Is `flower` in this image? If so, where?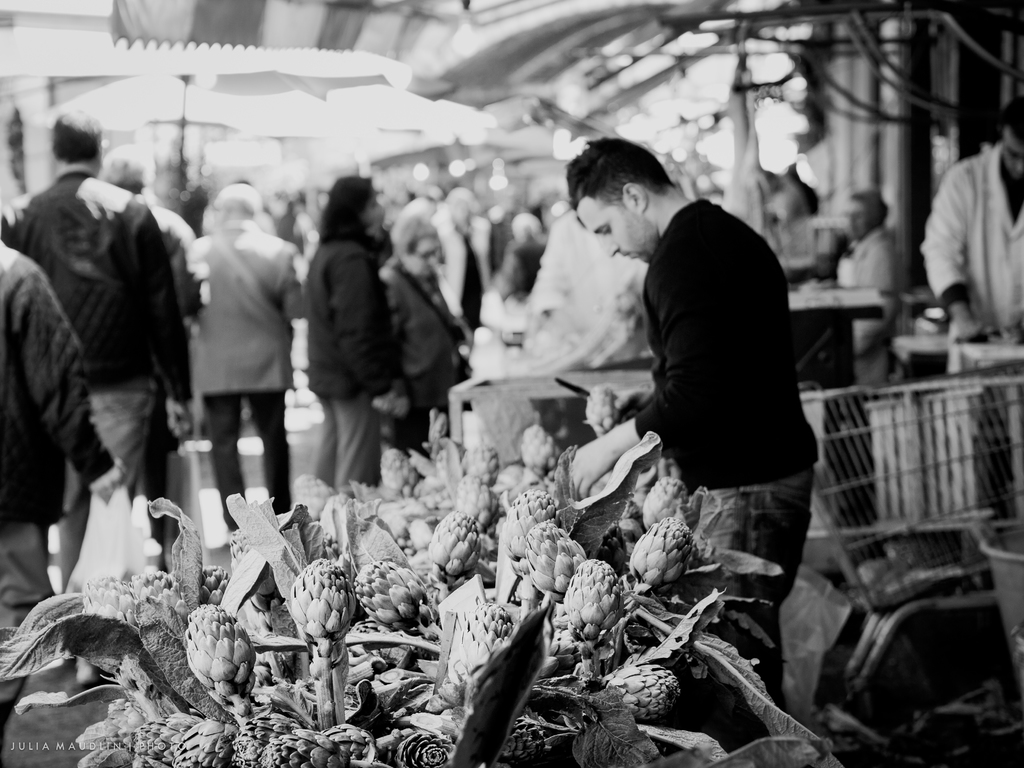
Yes, at crop(186, 603, 258, 716).
